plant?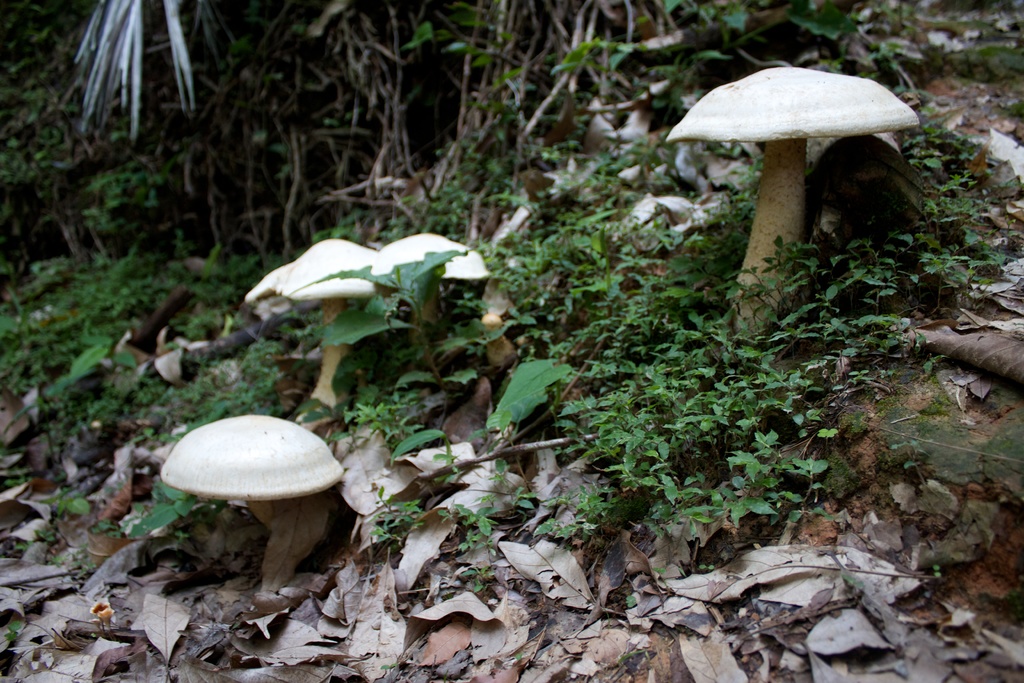
[3, 621, 20, 643]
